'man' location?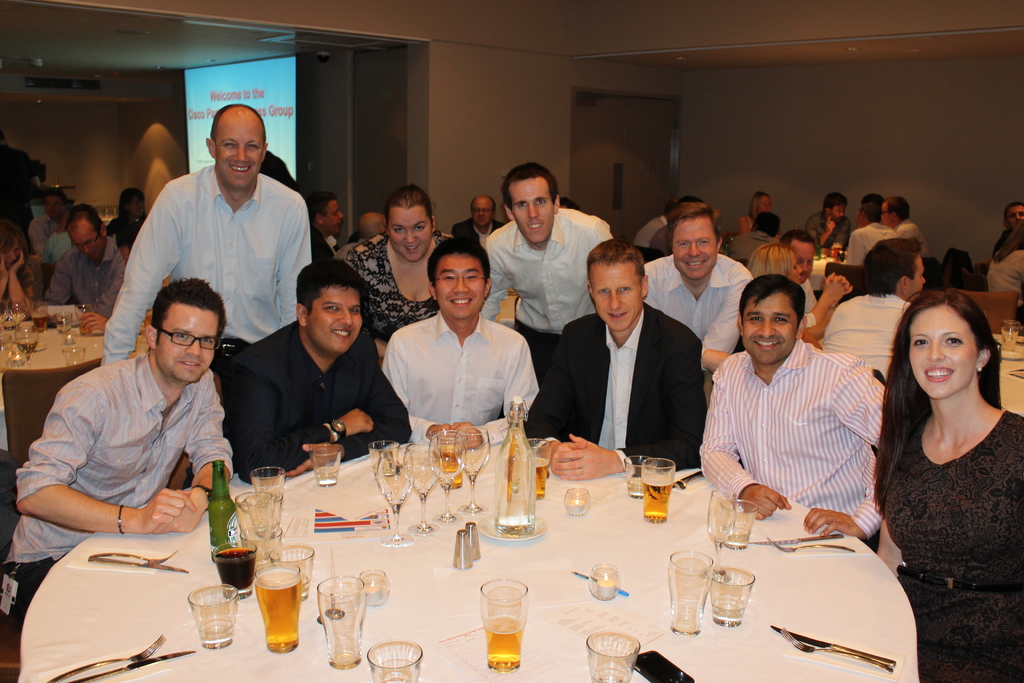
843/202/897/263
